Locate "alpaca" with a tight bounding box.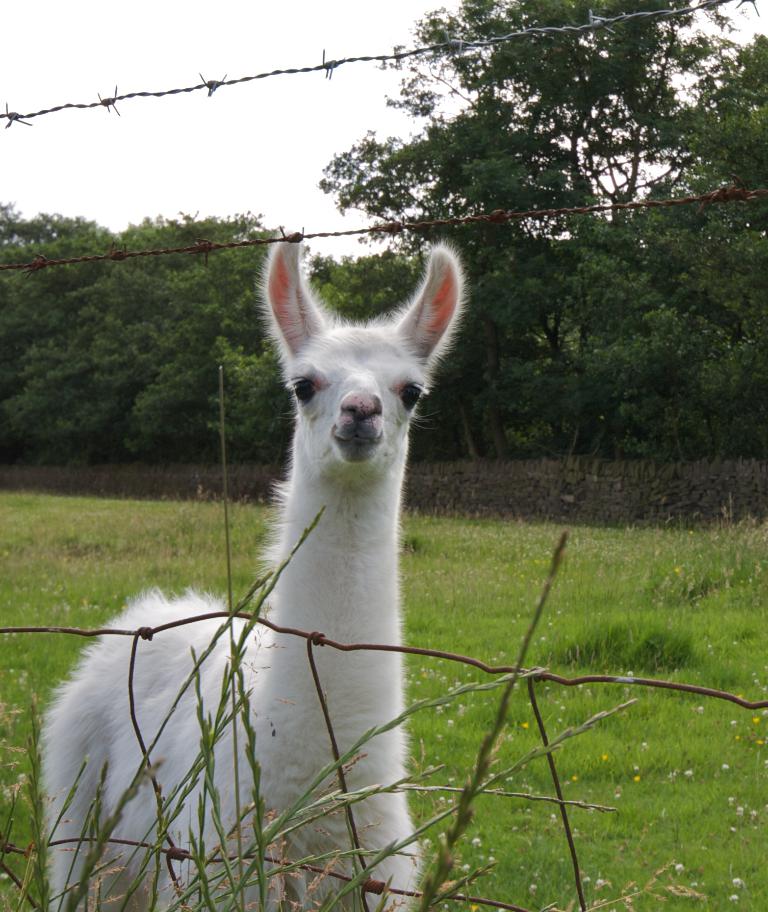
<bbox>32, 225, 472, 911</bbox>.
